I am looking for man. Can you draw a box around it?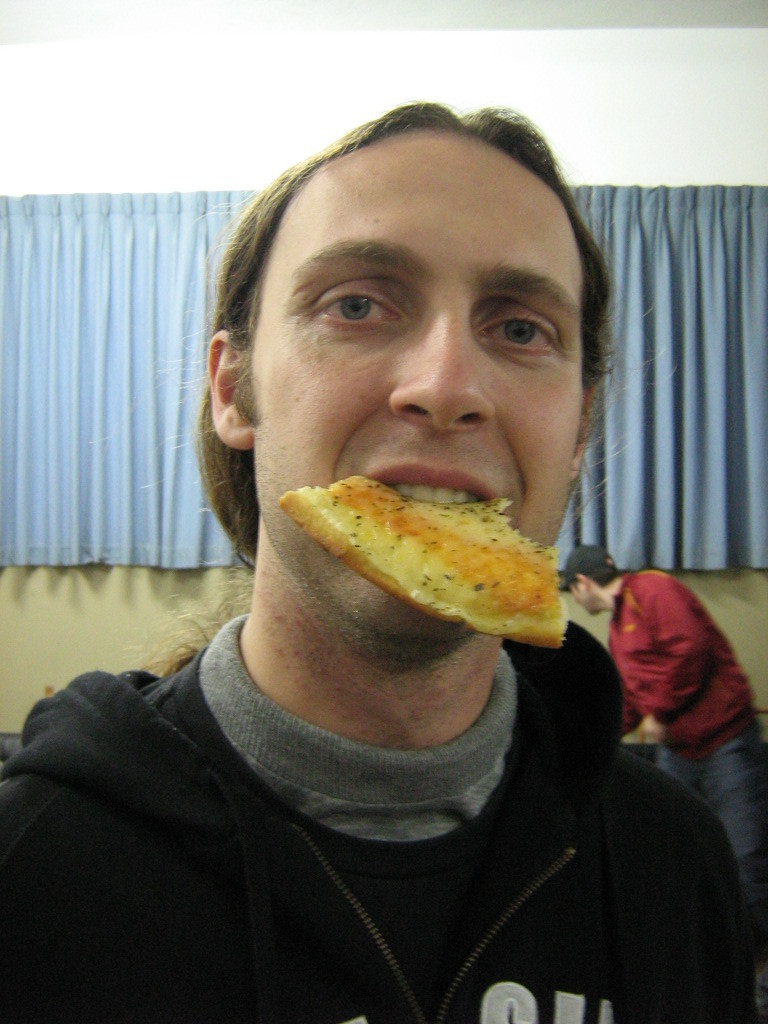
Sure, the bounding box is (33,105,735,979).
